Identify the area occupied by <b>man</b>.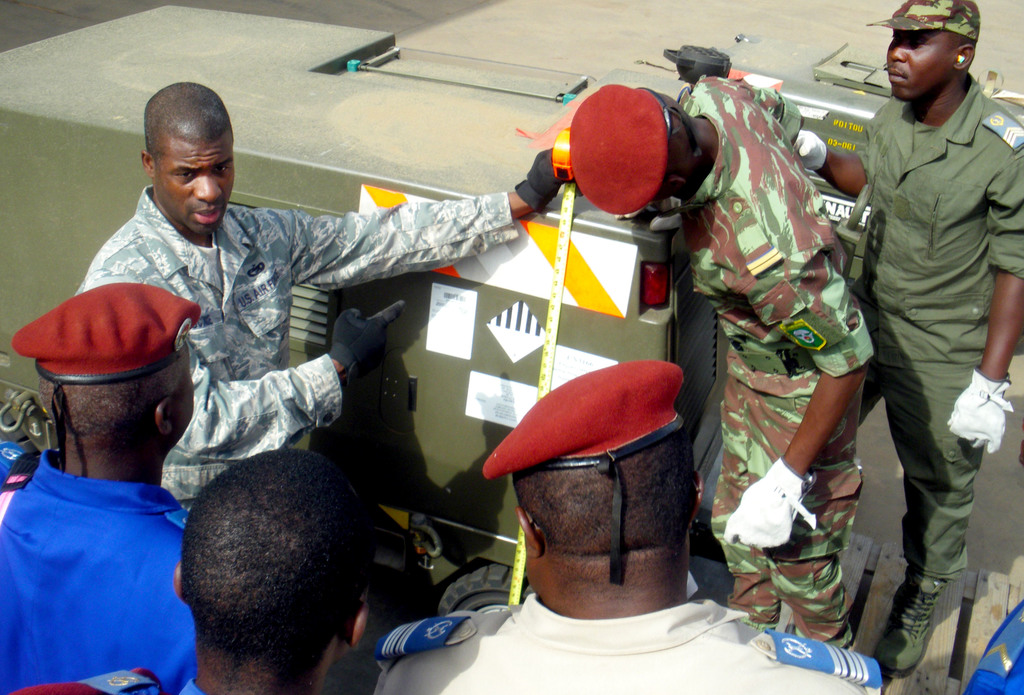
Area: (left=367, top=359, right=881, bottom=694).
